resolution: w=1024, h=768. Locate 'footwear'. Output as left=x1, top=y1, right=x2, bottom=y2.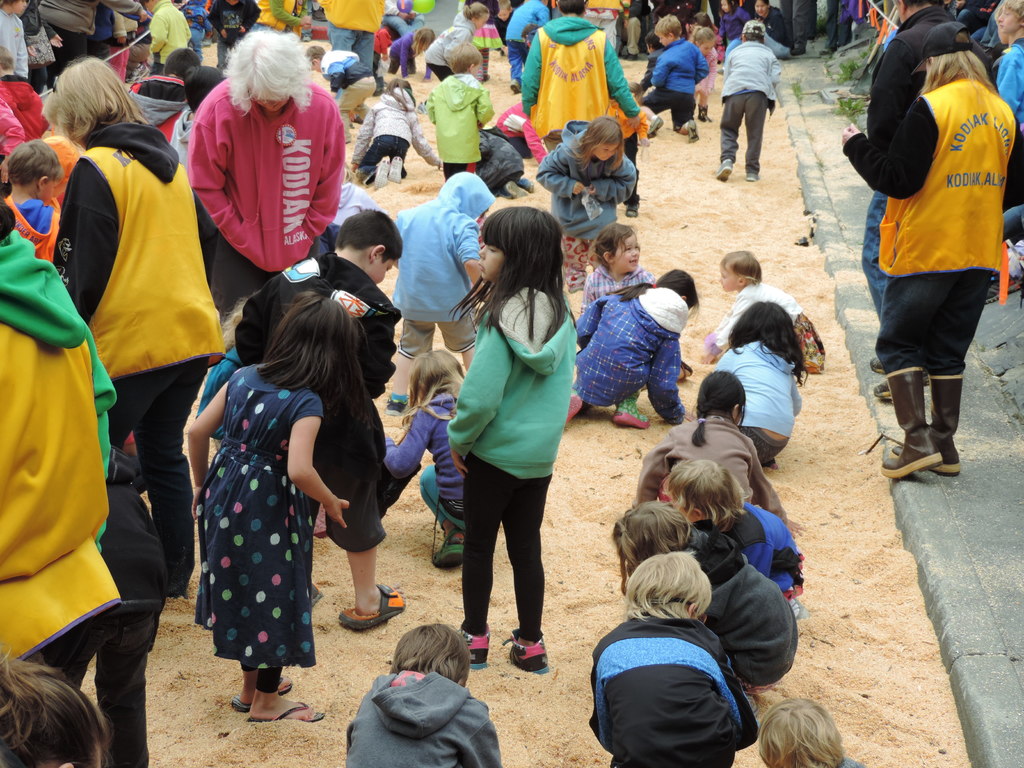
left=503, top=630, right=556, bottom=679.
